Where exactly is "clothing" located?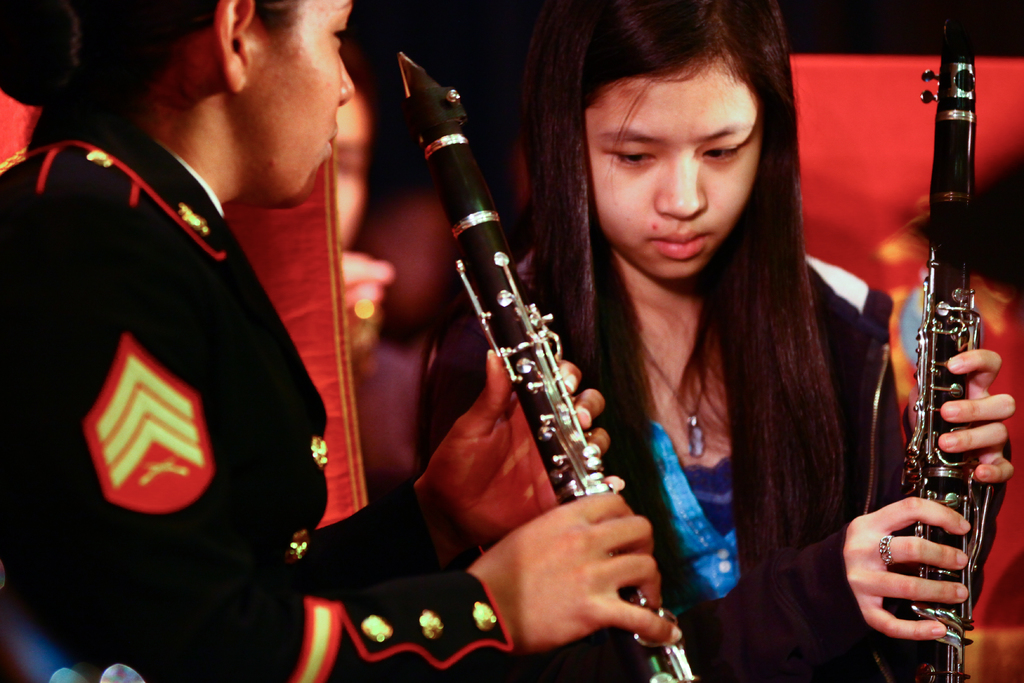
Its bounding box is pyautogui.locateOnScreen(0, 122, 509, 682).
